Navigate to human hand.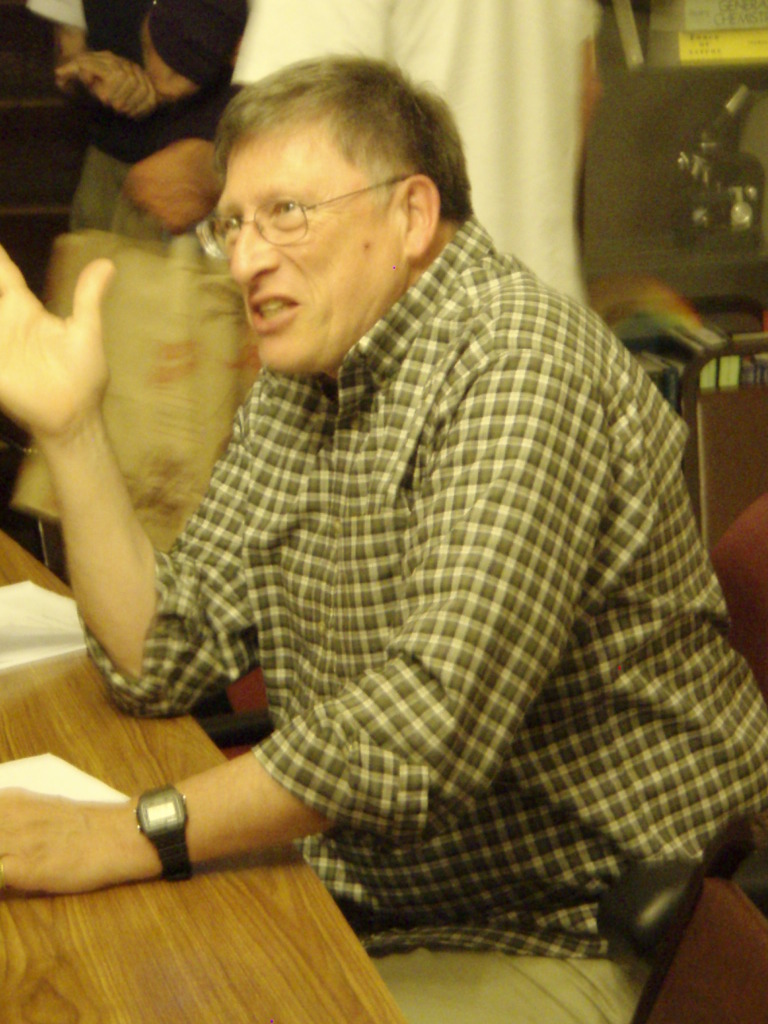
Navigation target: 79,48,164,125.
